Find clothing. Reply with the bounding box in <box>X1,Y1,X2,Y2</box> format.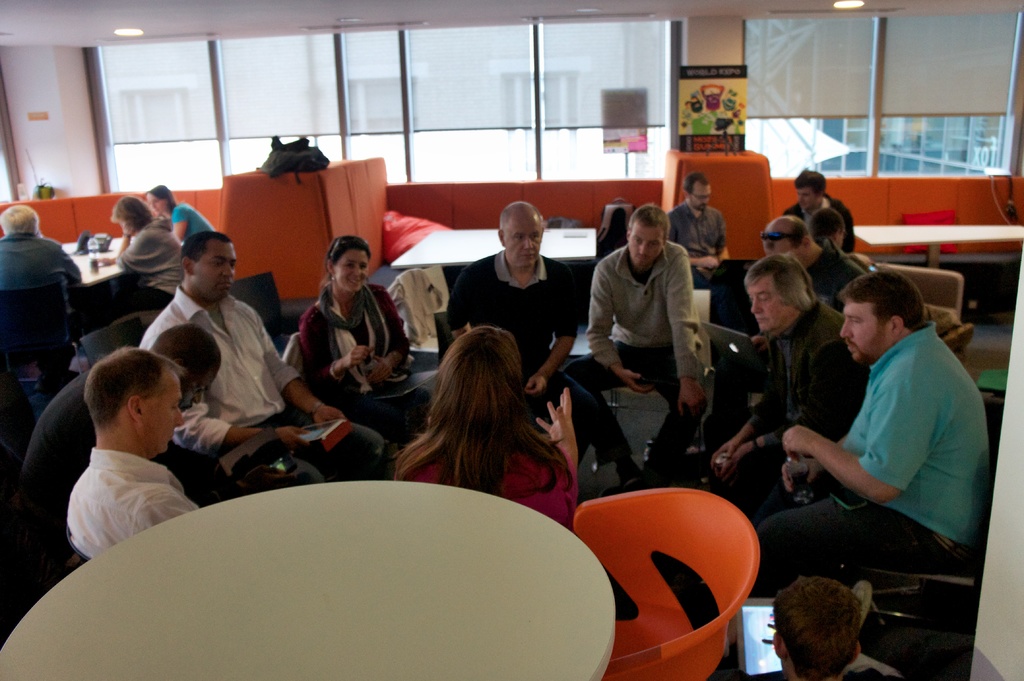
<box>301,277,430,421</box>.
